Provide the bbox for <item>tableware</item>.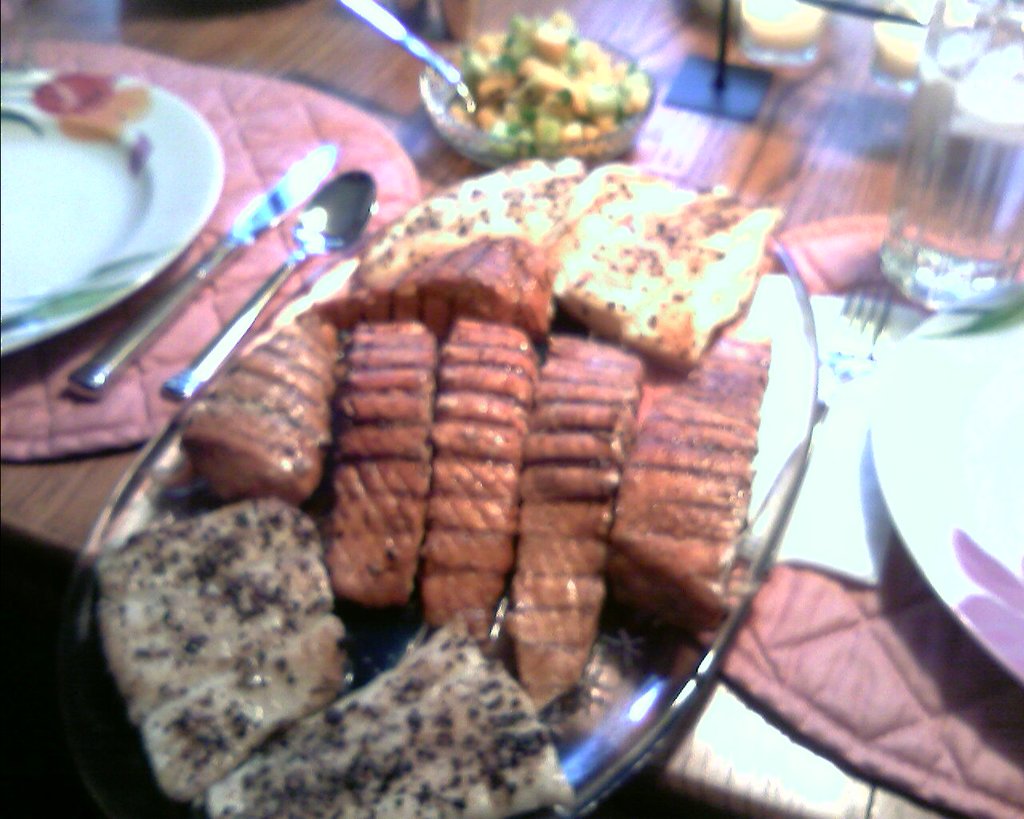
<bbox>342, 0, 478, 122</bbox>.
